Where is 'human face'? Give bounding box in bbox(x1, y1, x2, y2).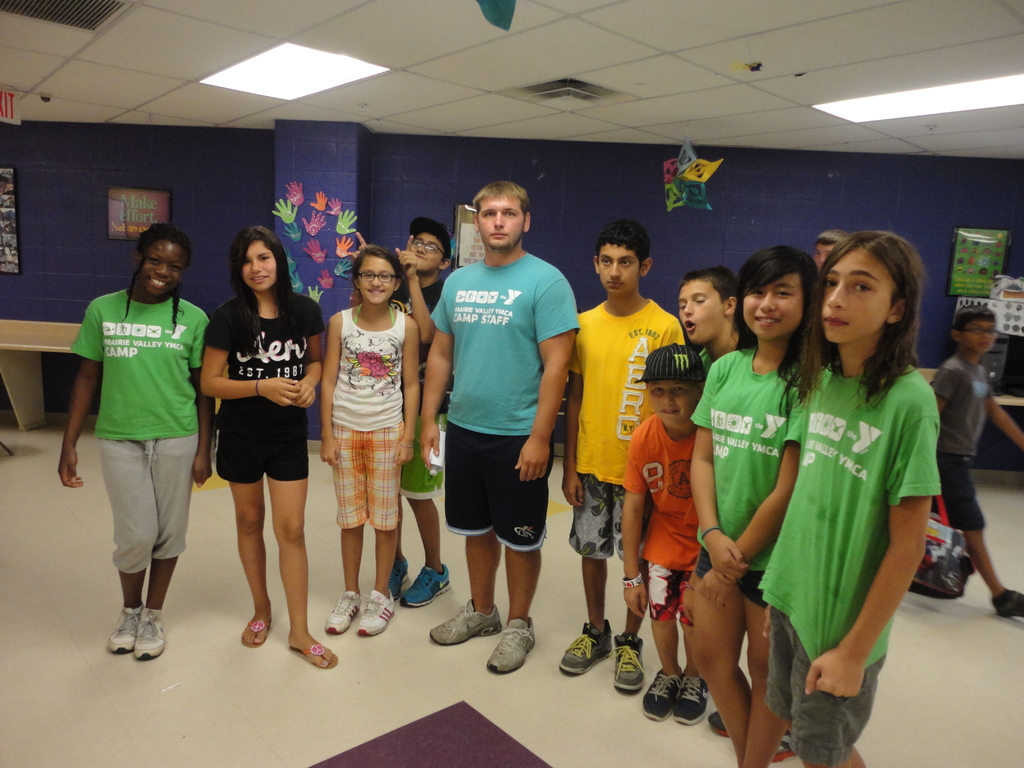
bbox(819, 246, 891, 341).
